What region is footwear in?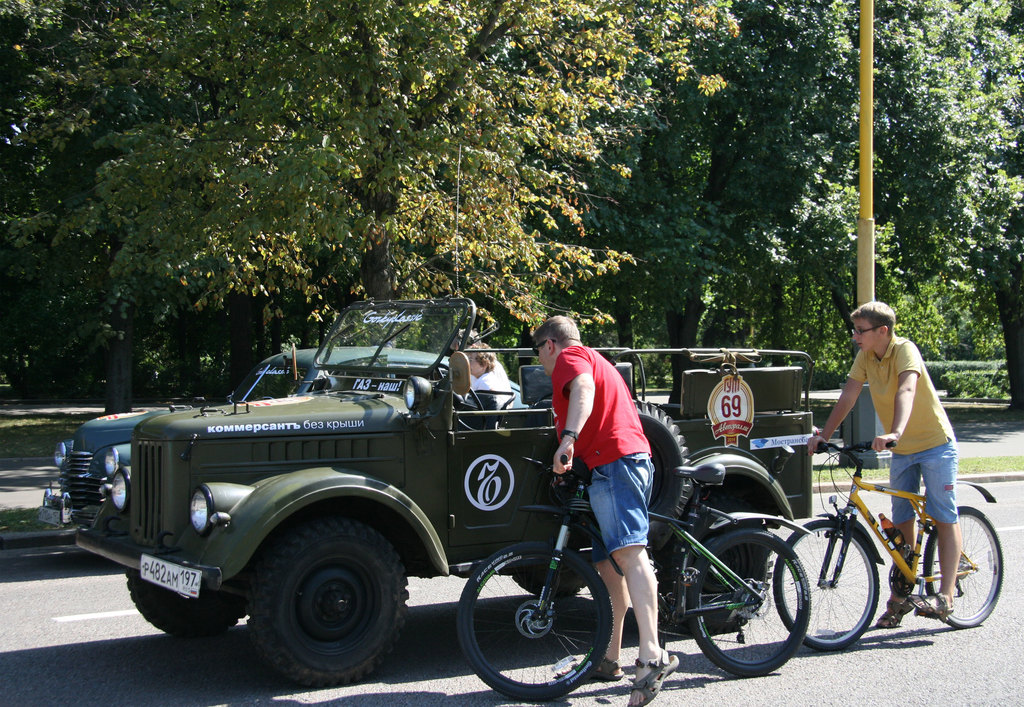
box(561, 656, 624, 680).
